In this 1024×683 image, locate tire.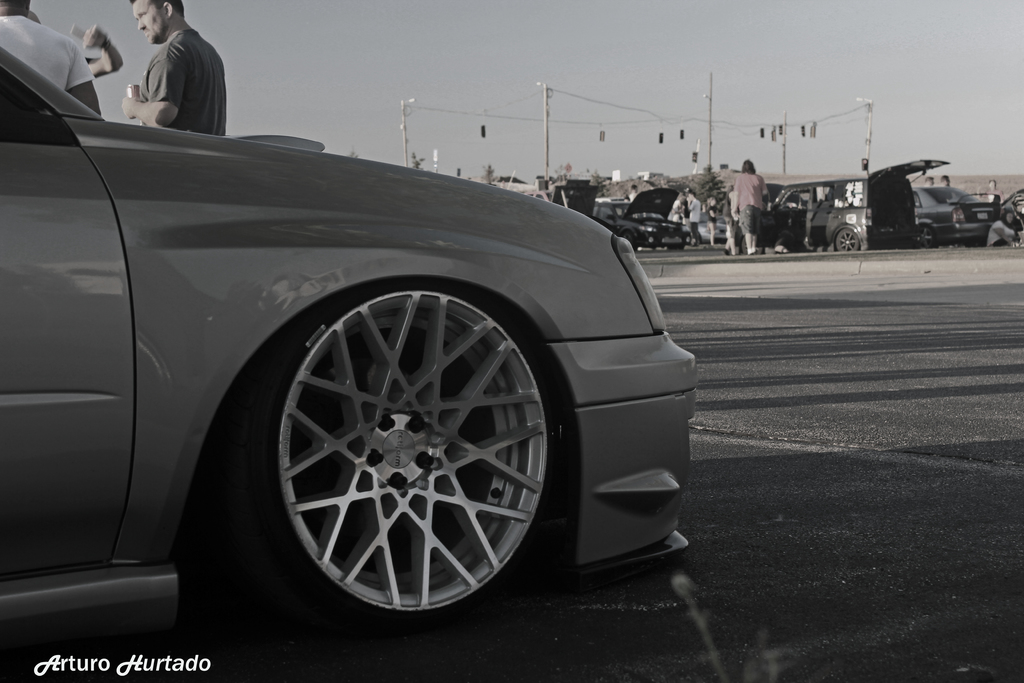
Bounding box: detection(833, 228, 863, 254).
